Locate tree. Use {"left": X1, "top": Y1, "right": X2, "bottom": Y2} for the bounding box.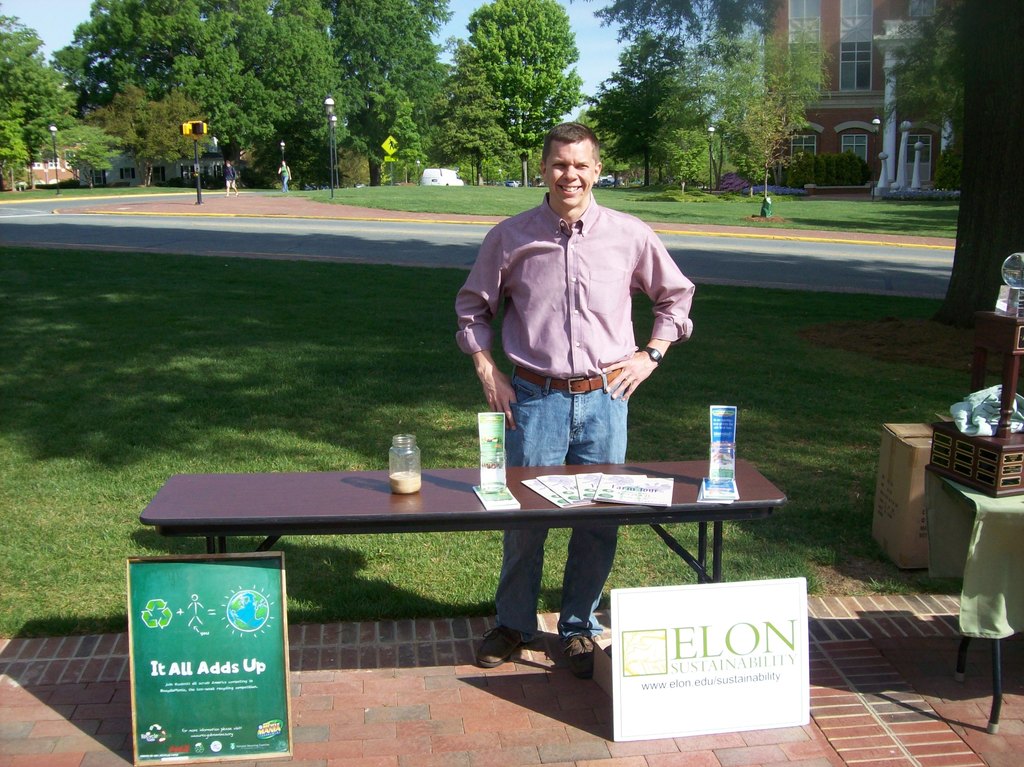
{"left": 0, "top": 5, "right": 73, "bottom": 182}.
